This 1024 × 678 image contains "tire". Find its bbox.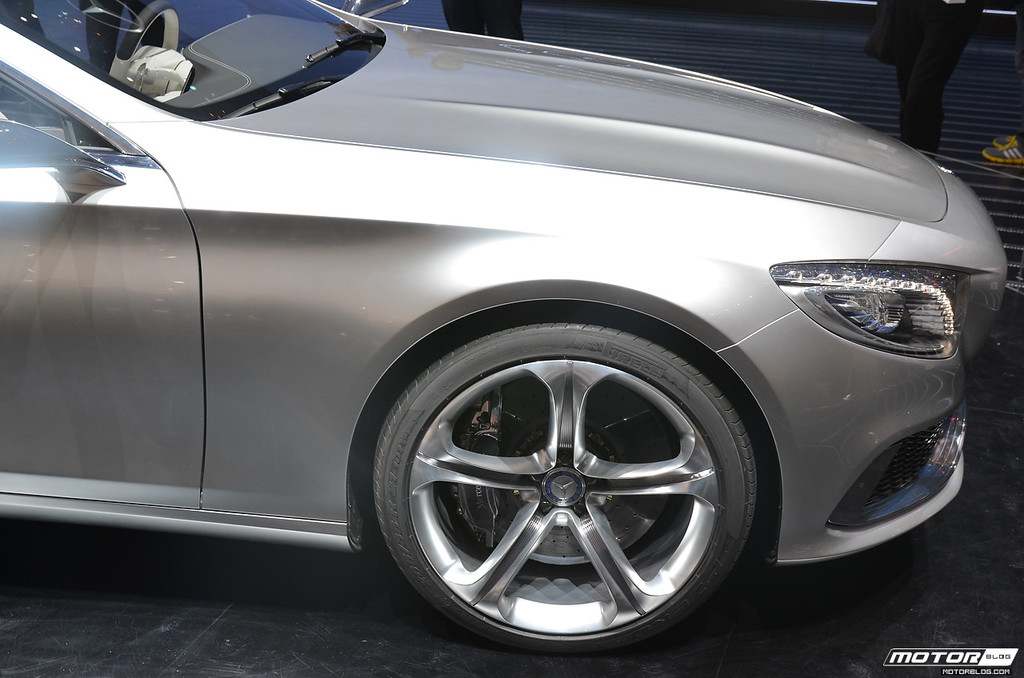
{"left": 358, "top": 303, "right": 767, "bottom": 650}.
